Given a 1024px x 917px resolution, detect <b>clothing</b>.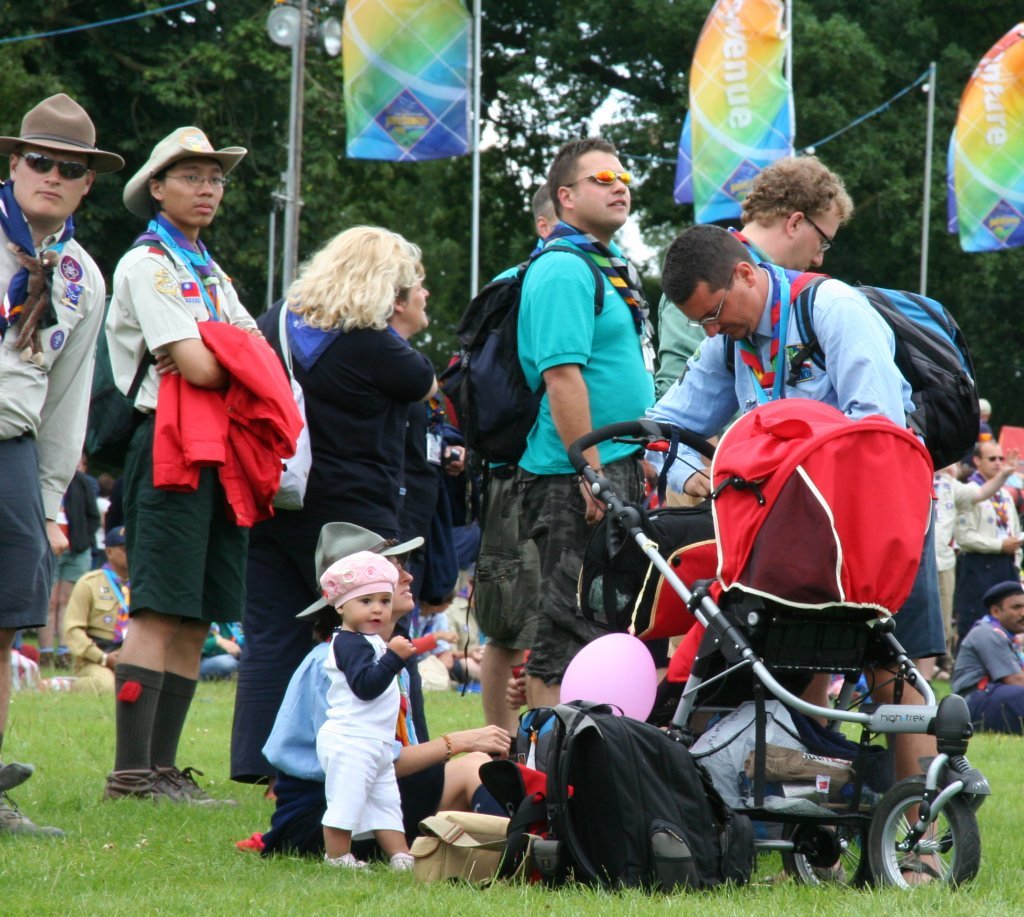
<region>108, 212, 270, 622</region>.
